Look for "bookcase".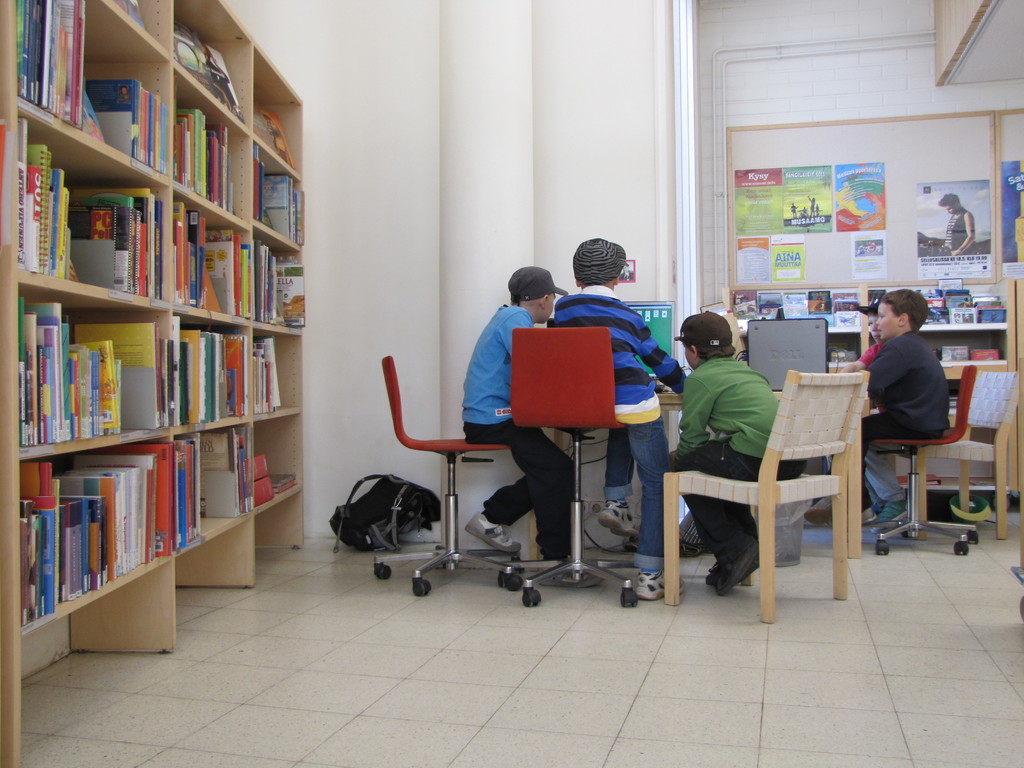
Found: pyautogui.locateOnScreen(0, 12, 294, 696).
